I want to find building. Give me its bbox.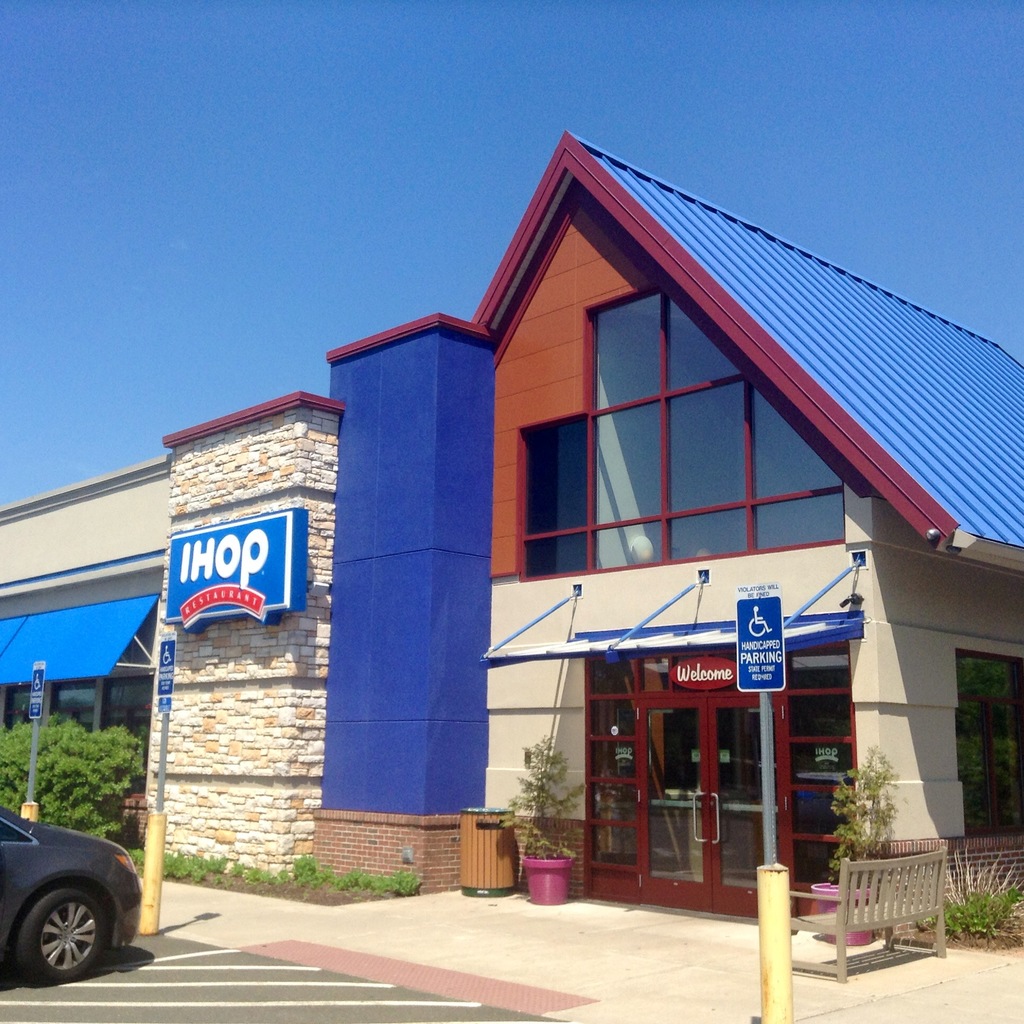
0, 122, 1023, 977.
